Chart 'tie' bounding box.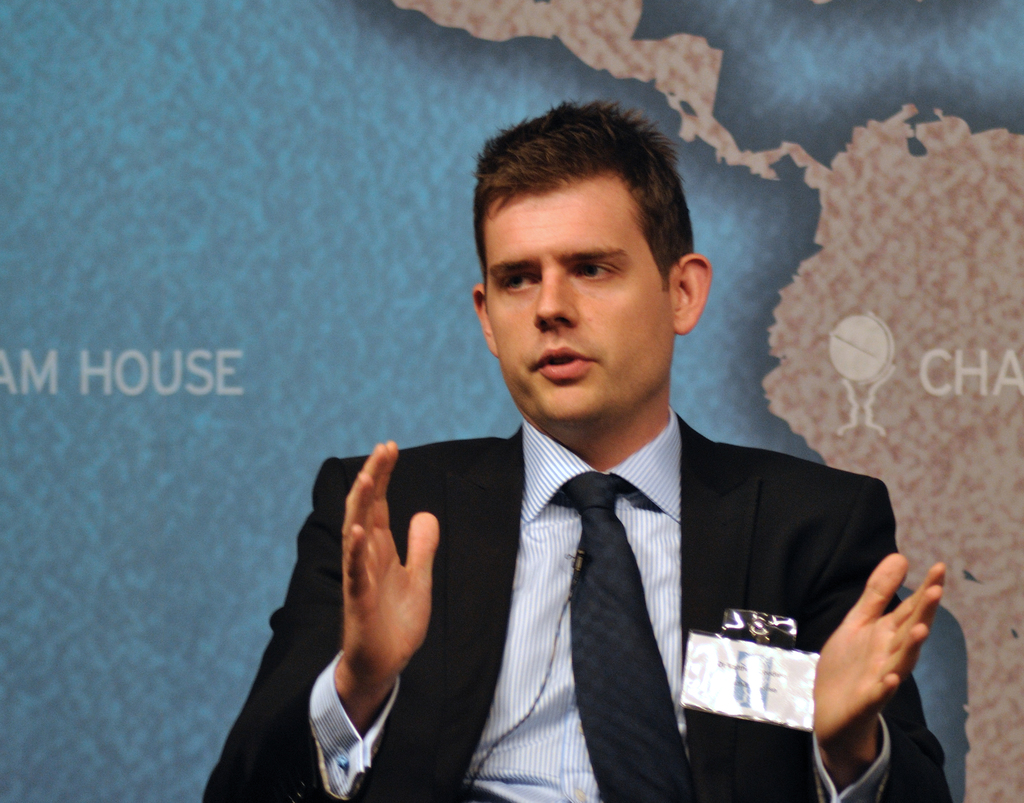
Charted: locate(552, 467, 702, 802).
